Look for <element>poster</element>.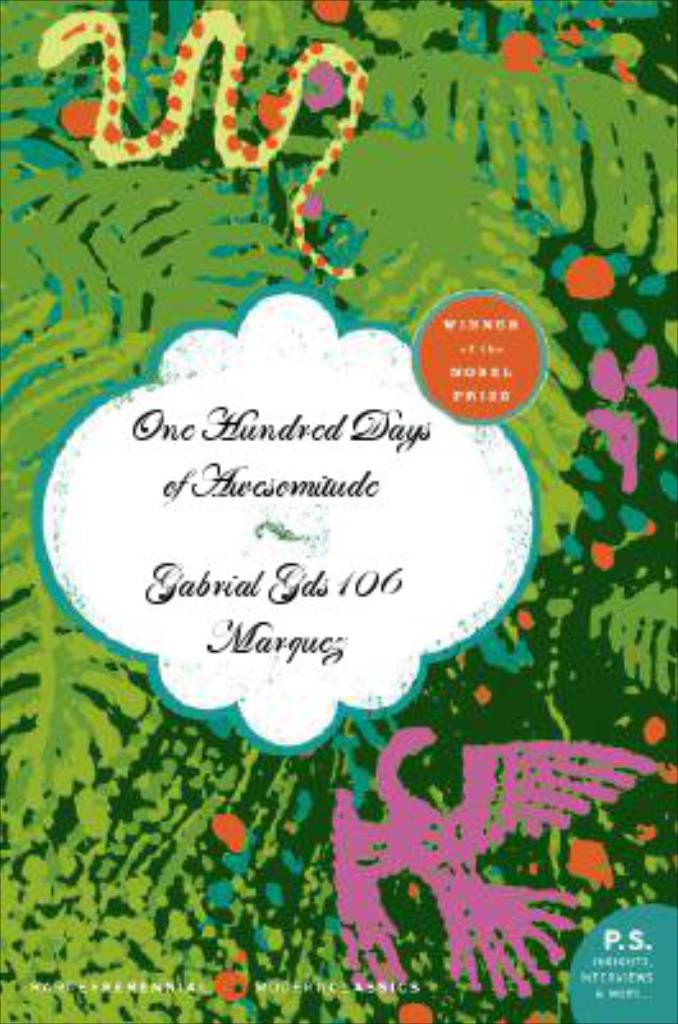
Found: rect(0, 0, 675, 1021).
